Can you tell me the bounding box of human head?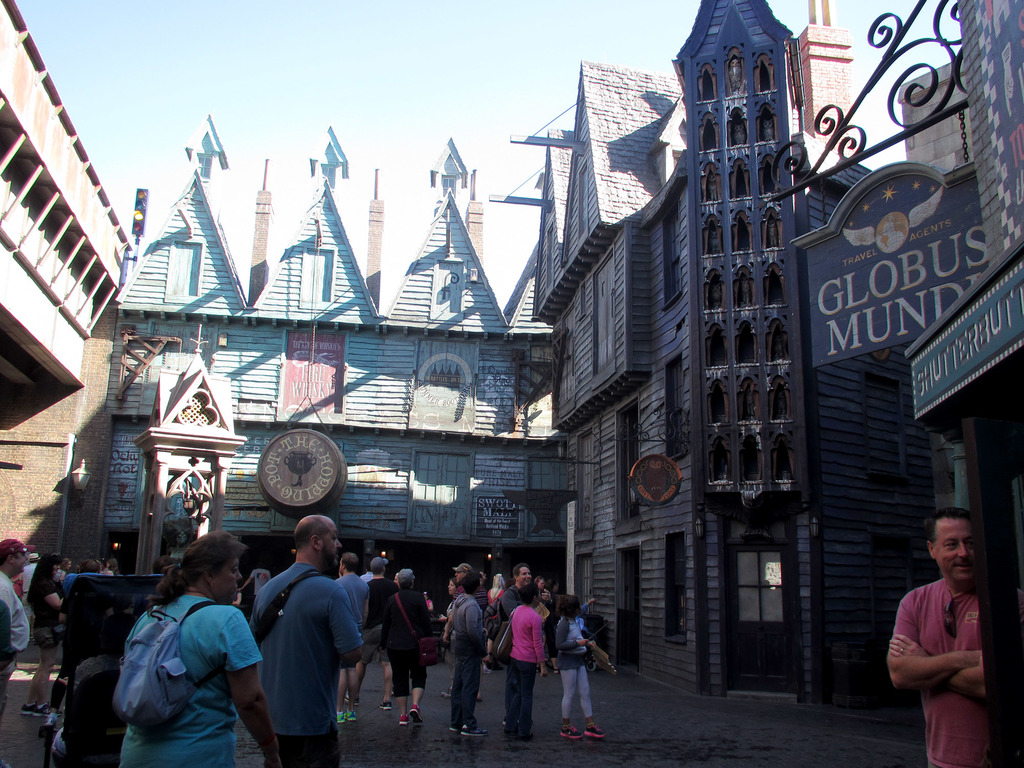
detection(337, 551, 357, 572).
